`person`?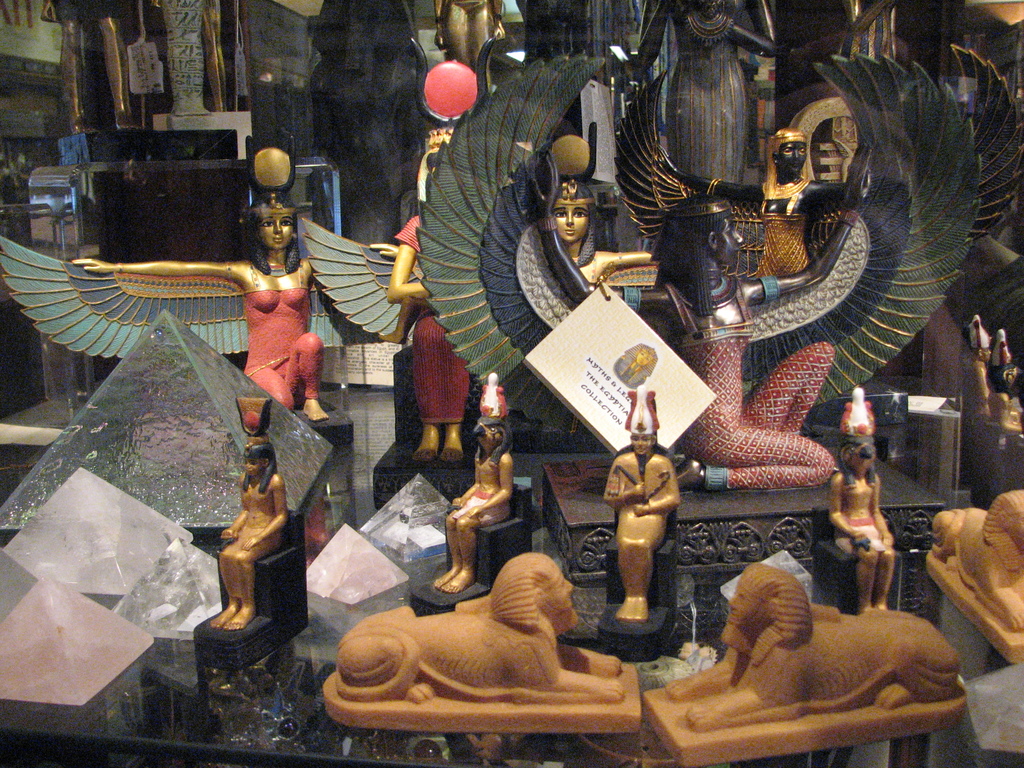
left=660, top=124, right=856, bottom=278
